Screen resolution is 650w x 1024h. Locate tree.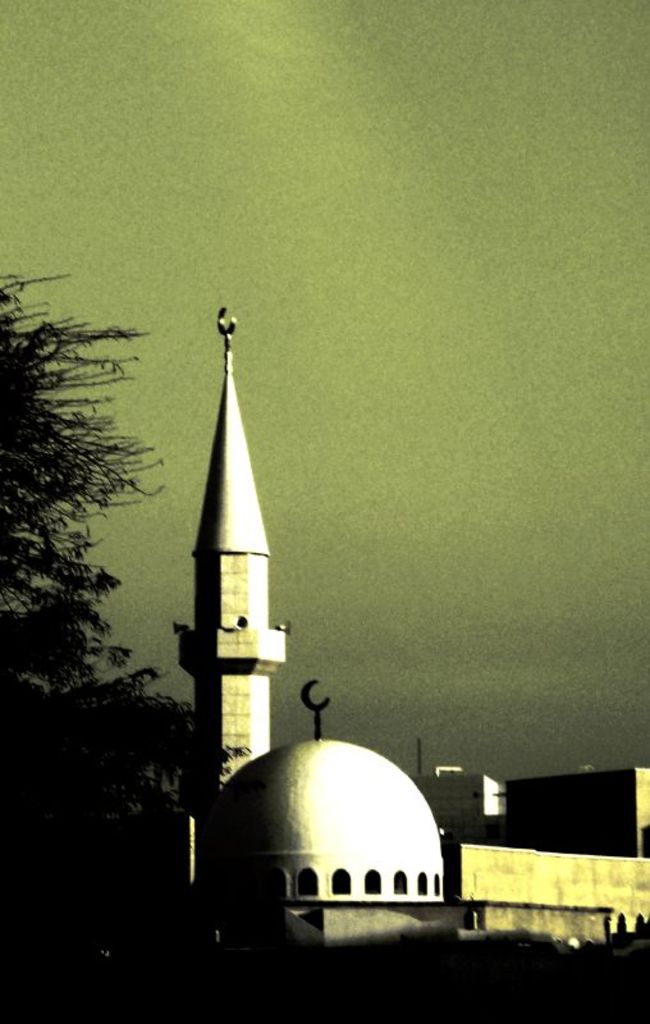
[x1=9, y1=303, x2=183, y2=842].
